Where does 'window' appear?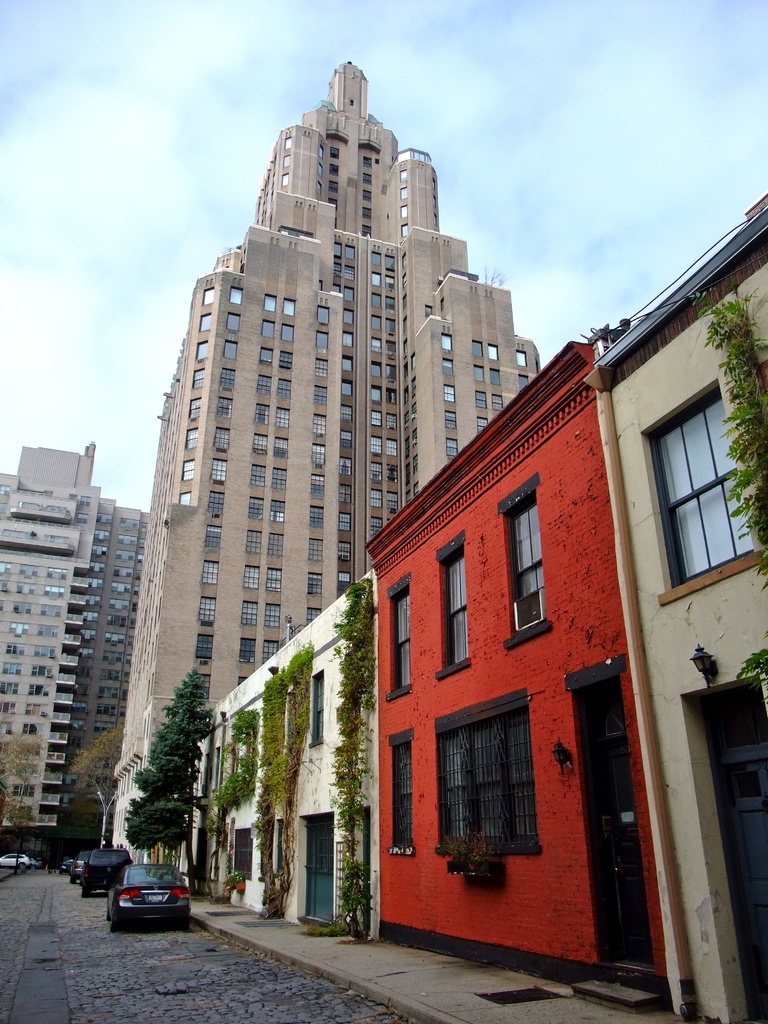
Appears at box=[340, 512, 353, 531].
